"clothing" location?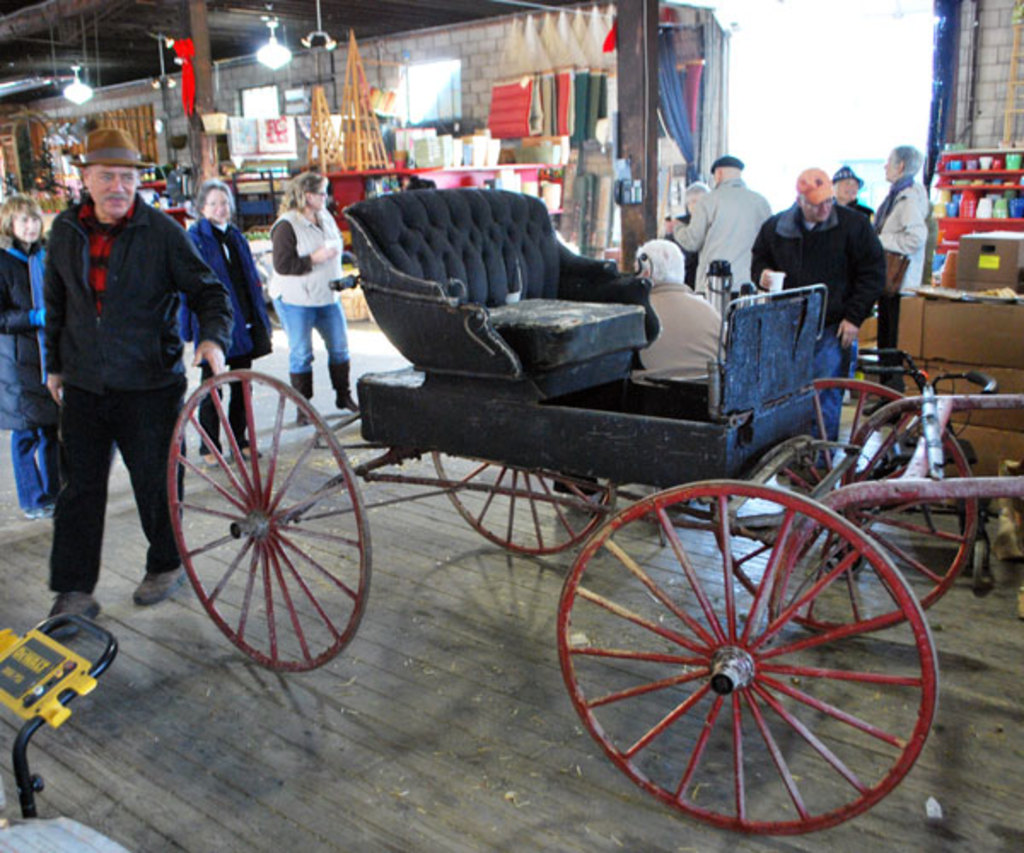
bbox=[0, 237, 72, 505]
